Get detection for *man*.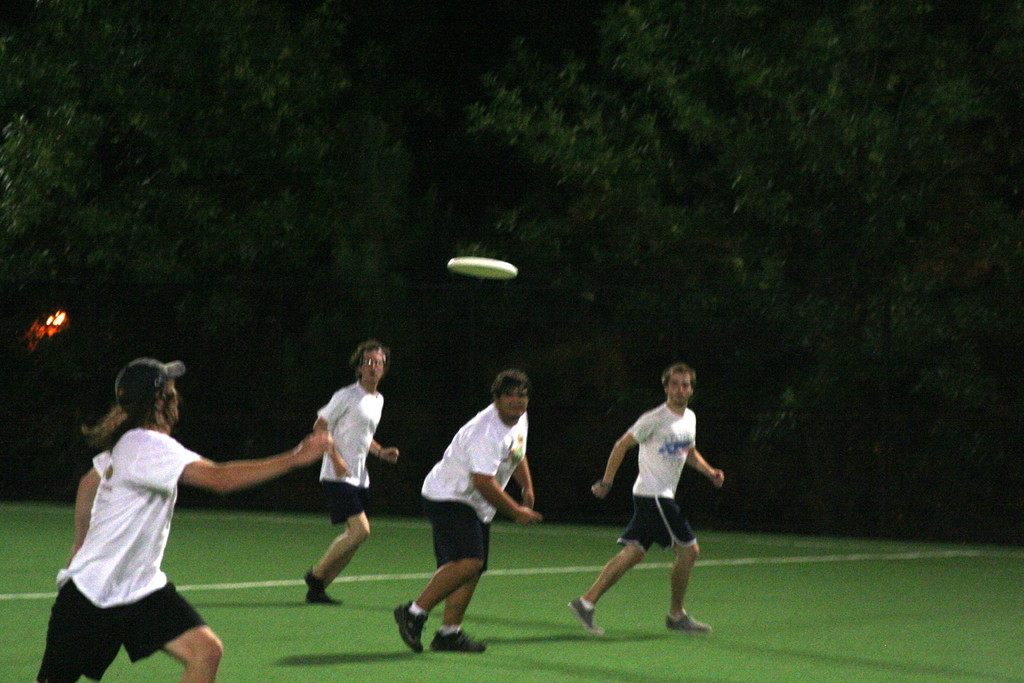
Detection: region(301, 338, 402, 605).
